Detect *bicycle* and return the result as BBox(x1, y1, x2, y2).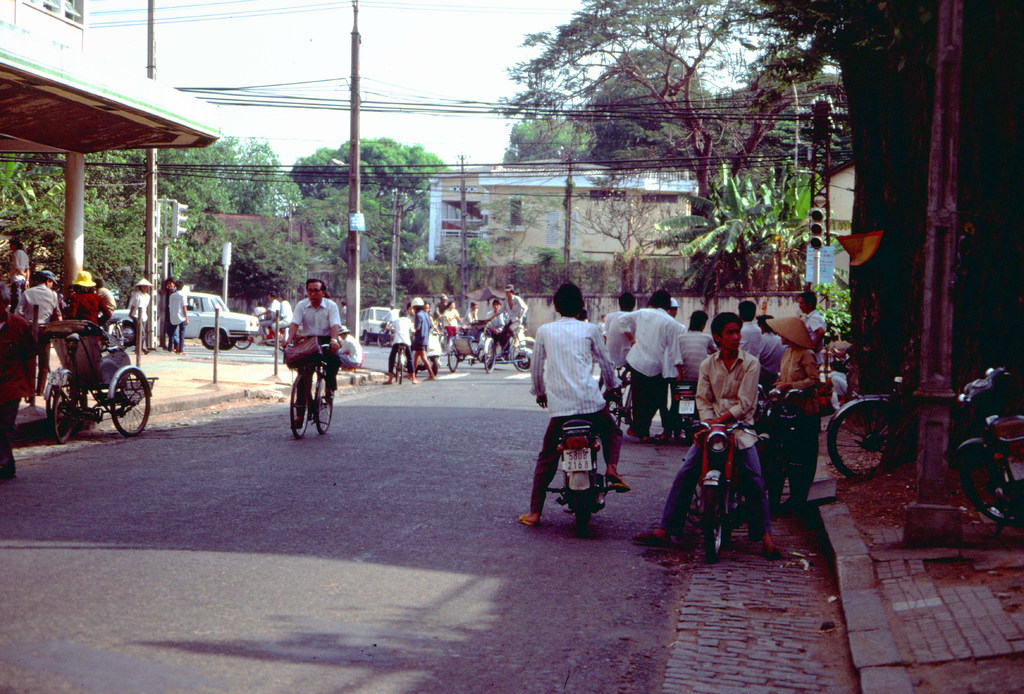
BBox(42, 331, 156, 446).
